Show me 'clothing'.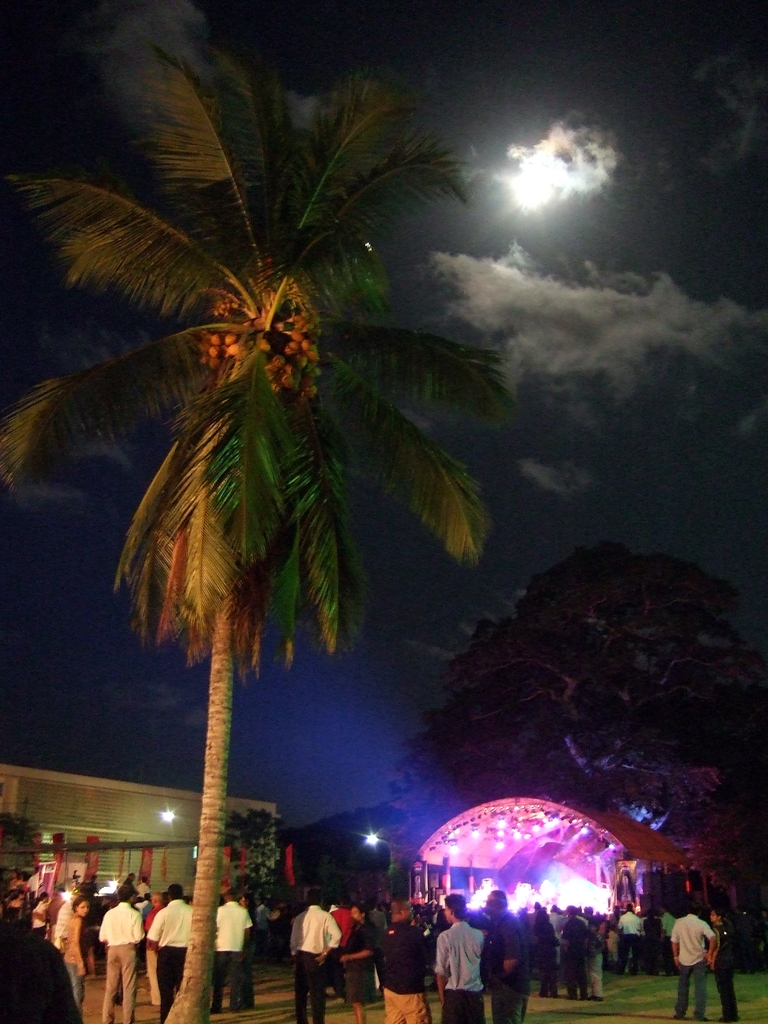
'clothing' is here: <bbox>295, 899, 327, 1009</bbox>.
